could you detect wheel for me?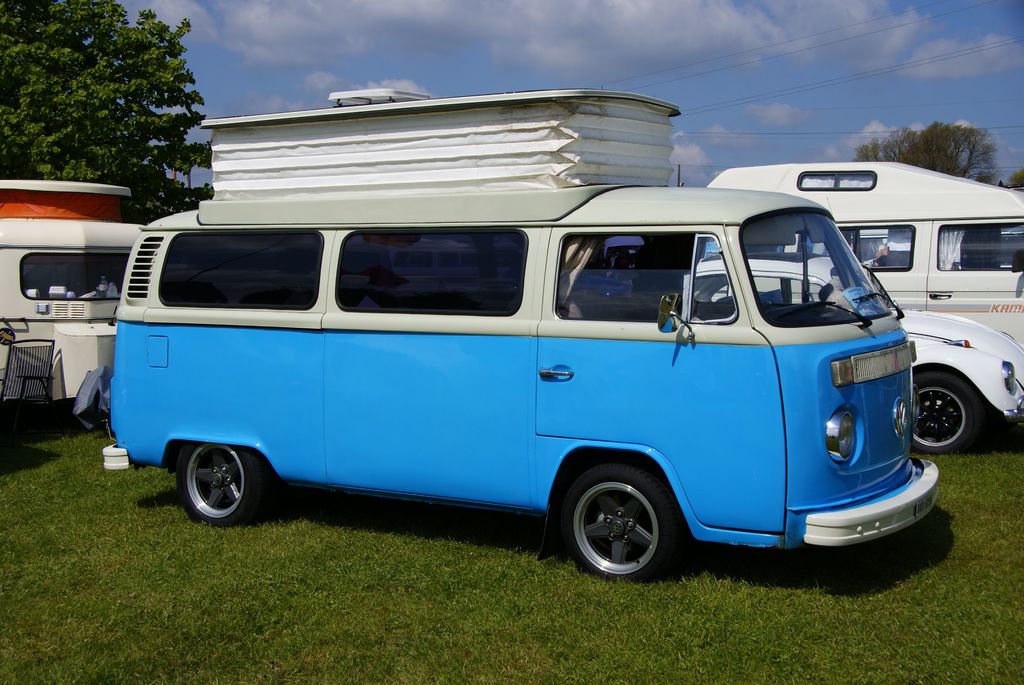
Detection result: (left=173, top=448, right=270, bottom=530).
